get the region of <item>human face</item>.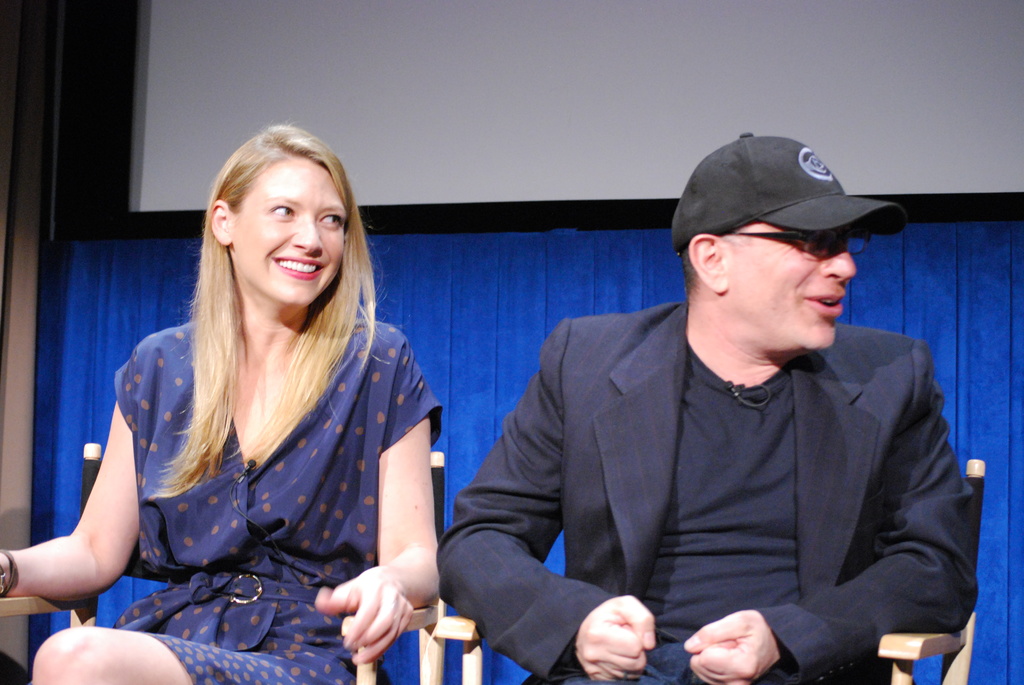
[730, 215, 860, 352].
